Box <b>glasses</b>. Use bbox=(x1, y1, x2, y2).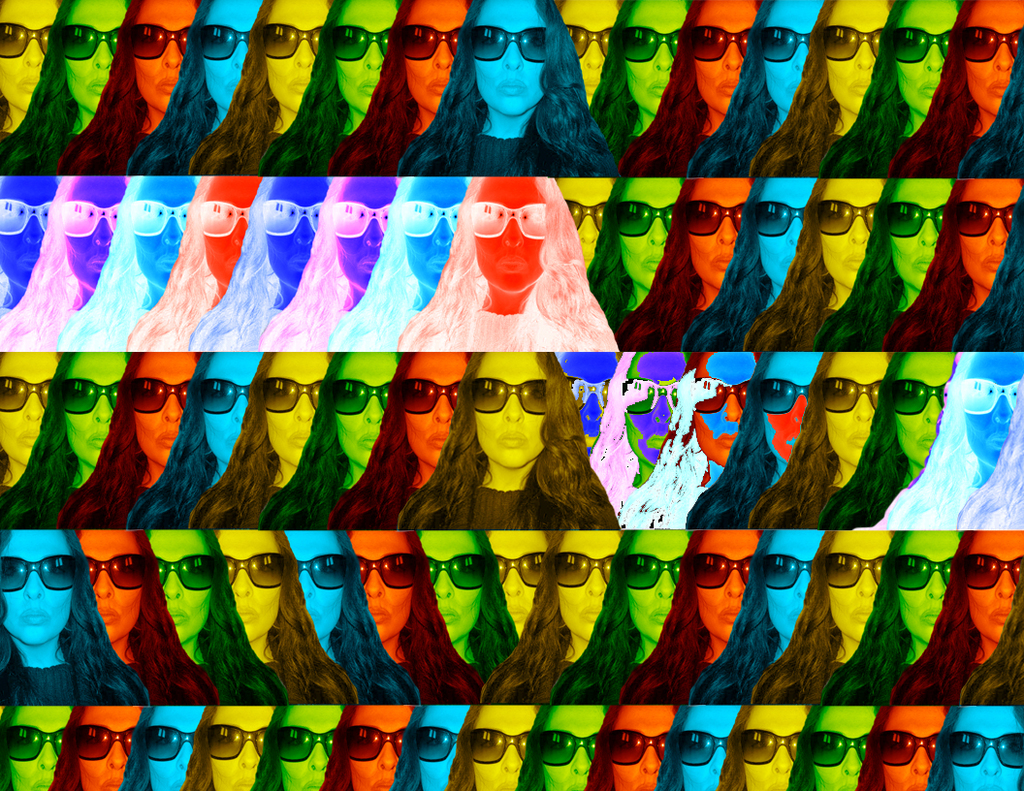
bbox=(261, 25, 325, 57).
